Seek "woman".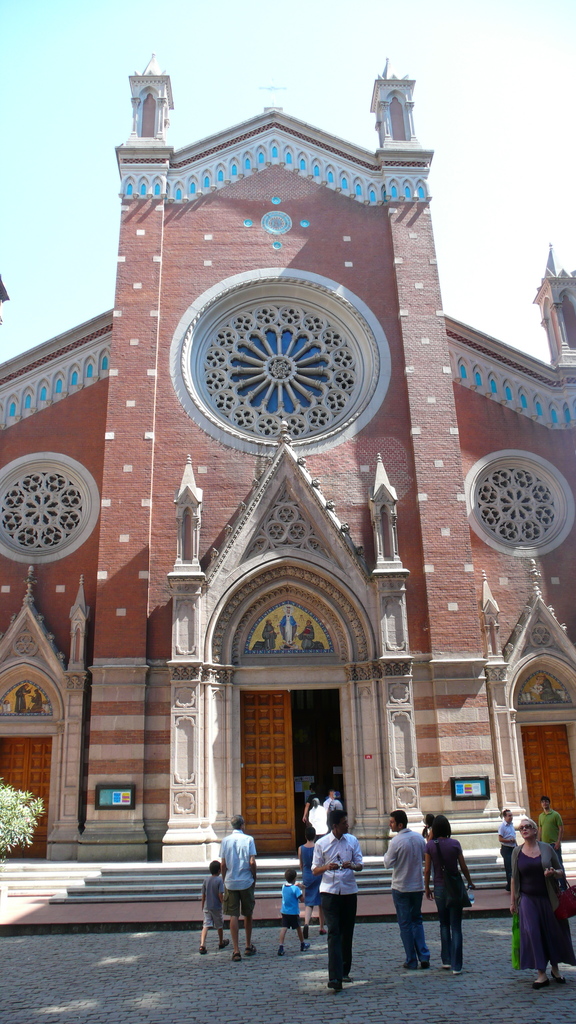
pyautogui.locateOnScreen(296, 827, 328, 939).
